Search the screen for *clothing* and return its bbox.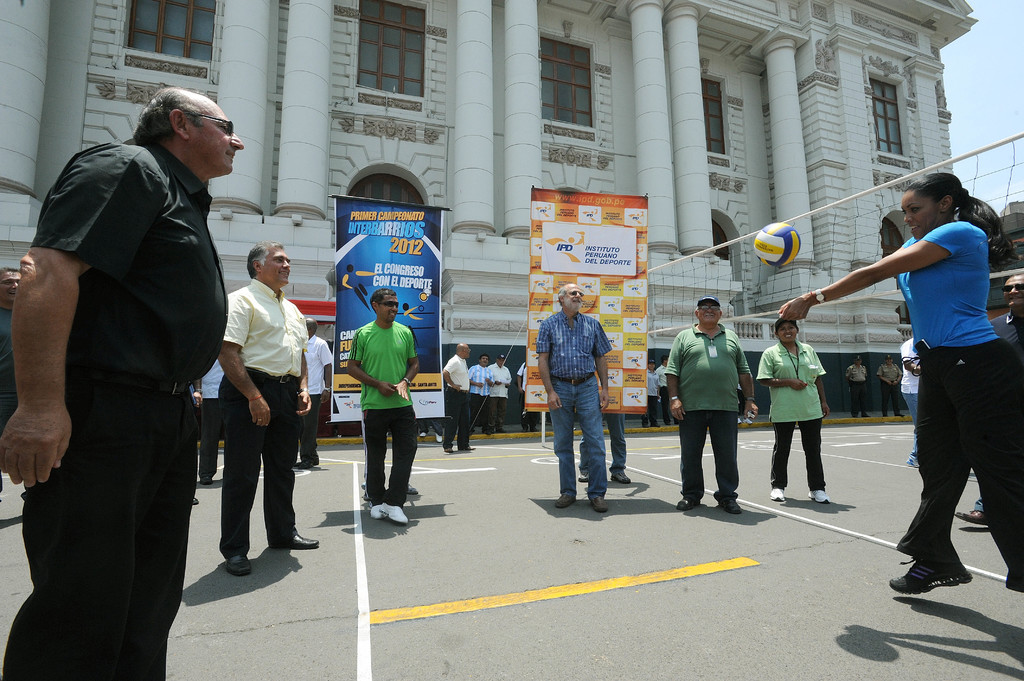
Found: bbox=[488, 361, 514, 435].
